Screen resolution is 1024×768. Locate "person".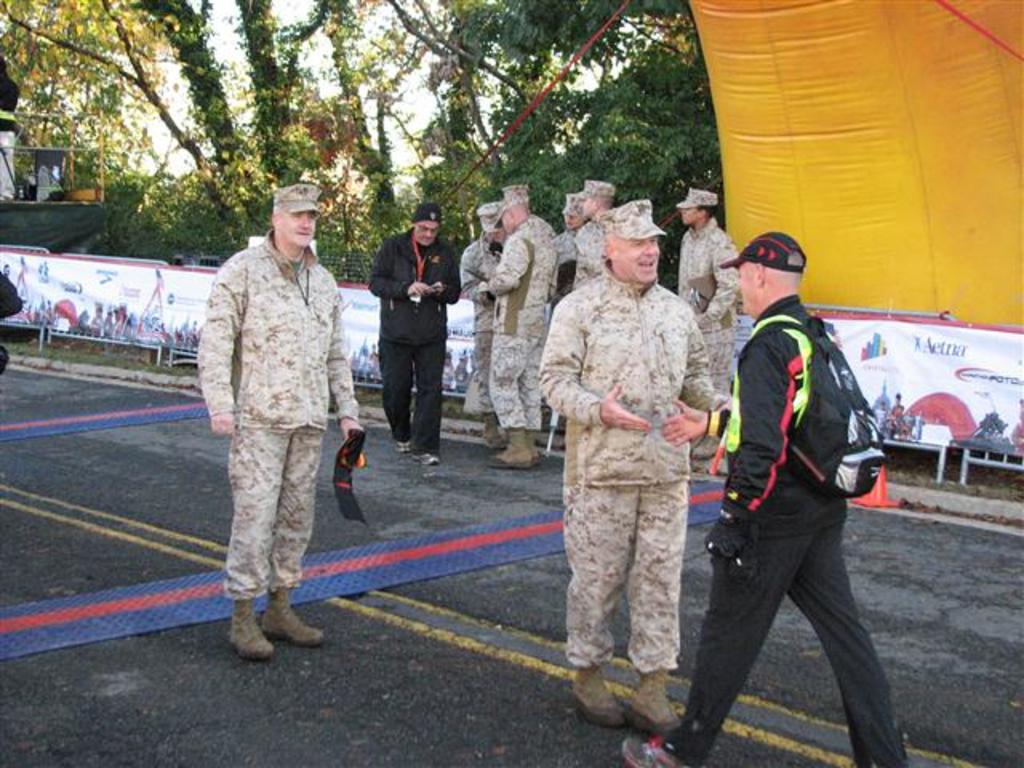
l=490, t=181, r=557, b=453.
